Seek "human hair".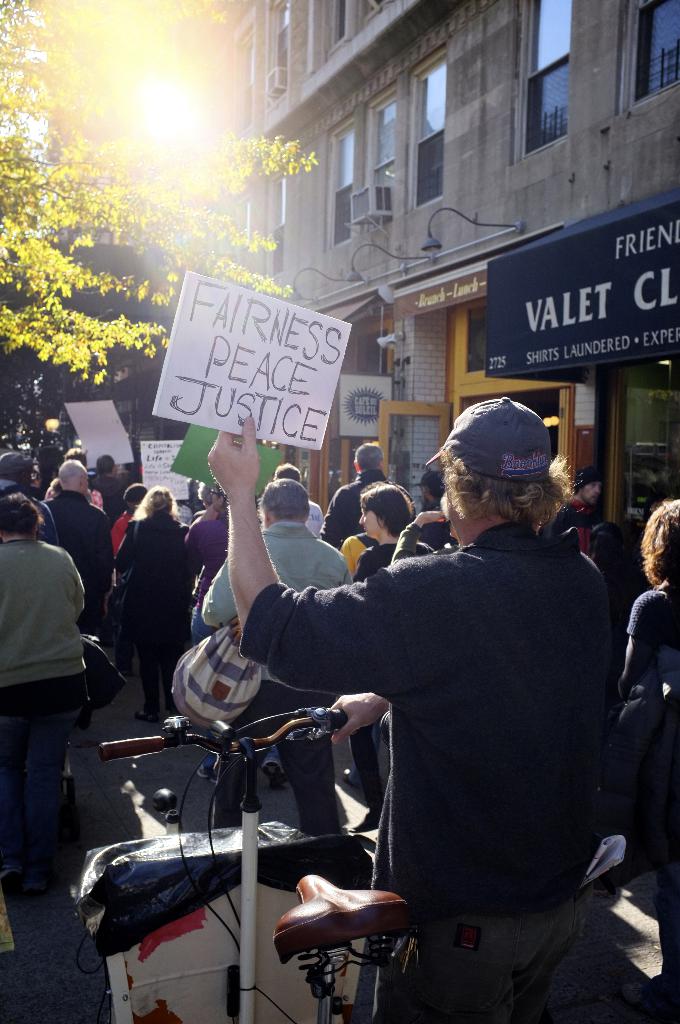
[572,483,590,499].
